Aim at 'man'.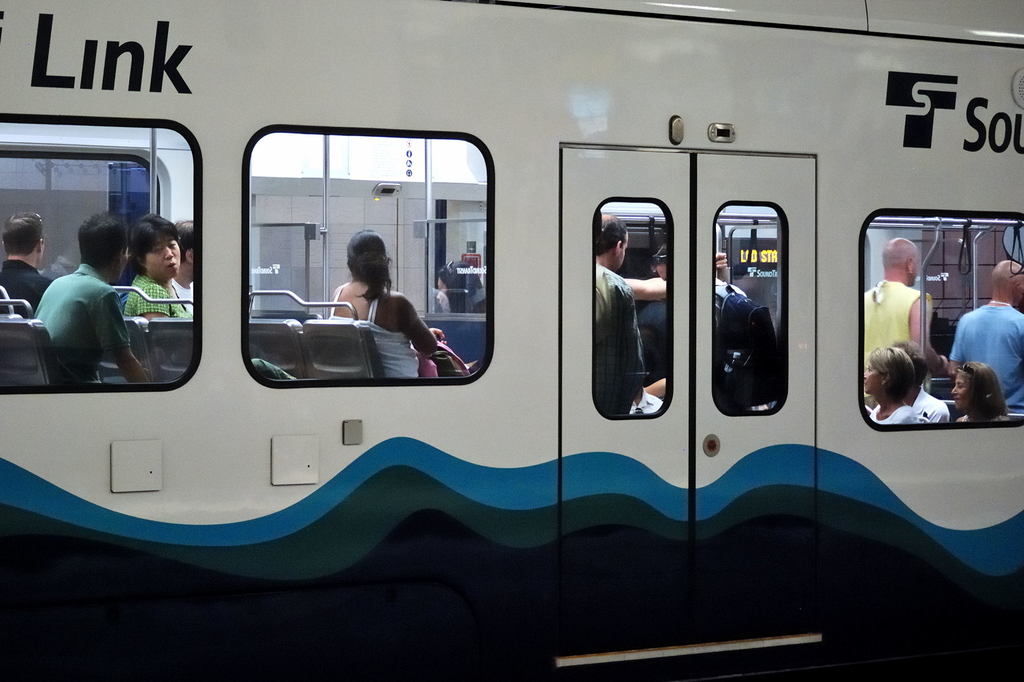
Aimed at region(169, 220, 194, 314).
